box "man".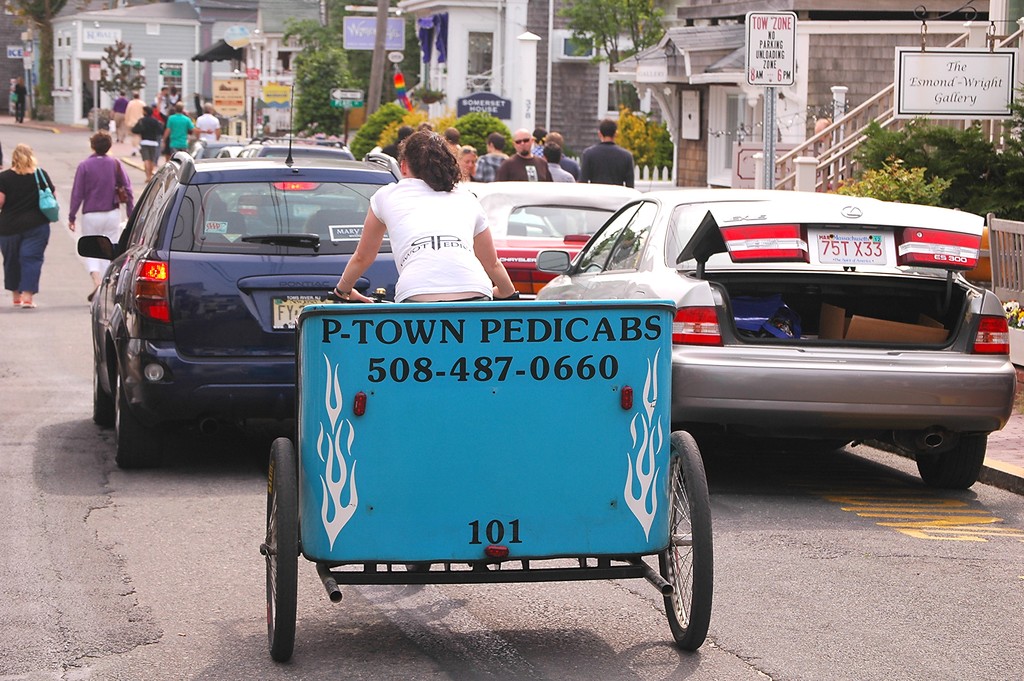
131 103 166 183.
